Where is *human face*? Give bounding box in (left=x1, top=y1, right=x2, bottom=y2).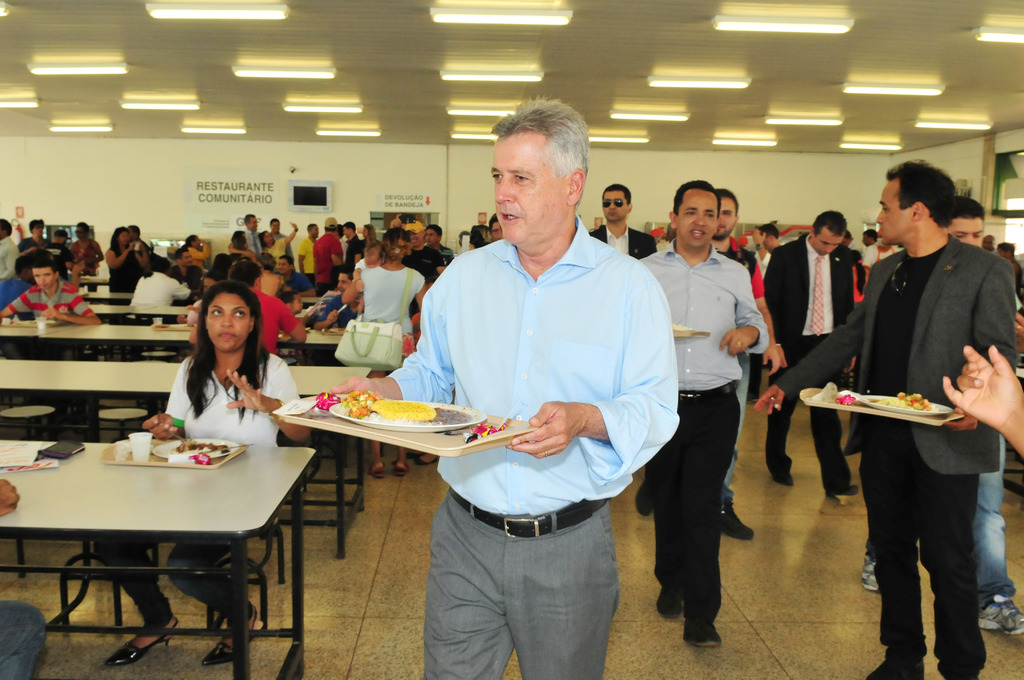
(left=33, top=268, right=54, bottom=286).
